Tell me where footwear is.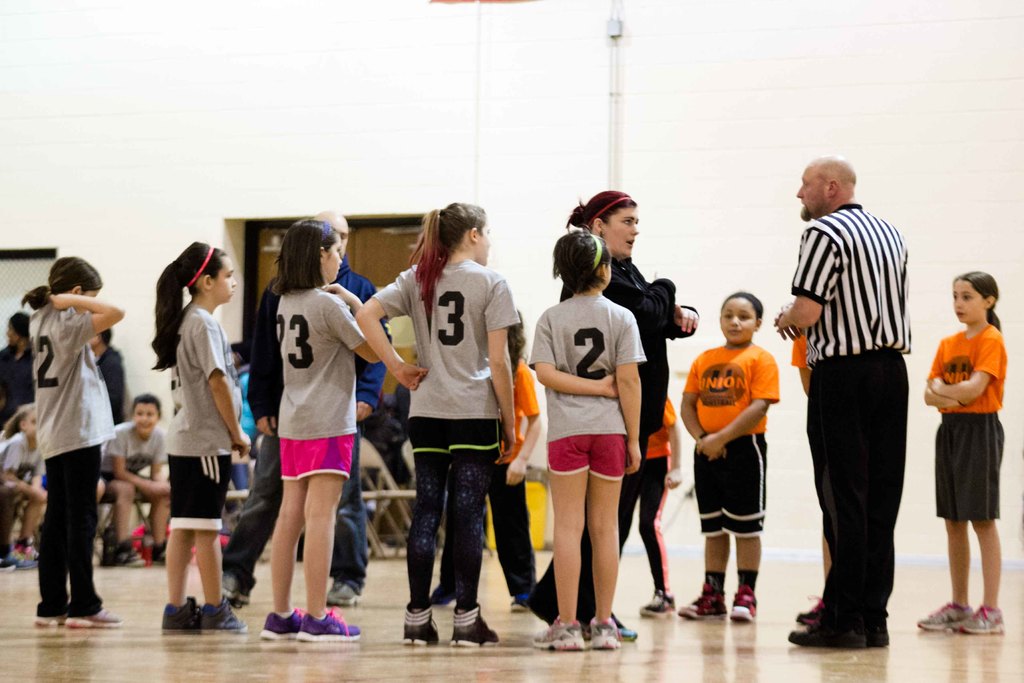
footwear is at (left=515, top=594, right=533, bottom=609).
